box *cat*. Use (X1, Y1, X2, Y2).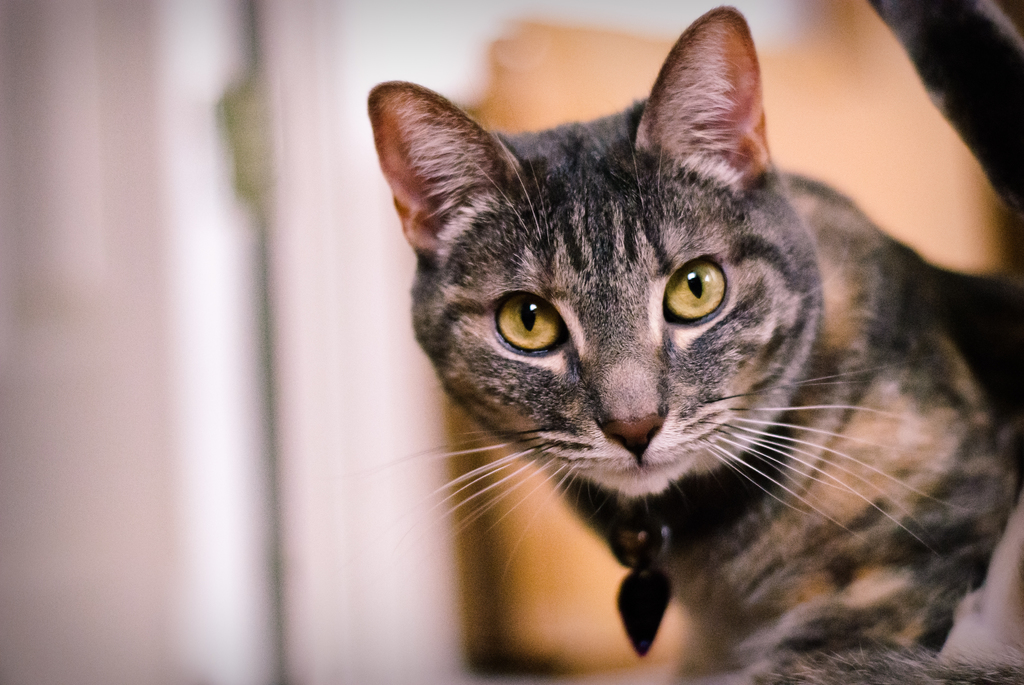
(364, 6, 1023, 650).
